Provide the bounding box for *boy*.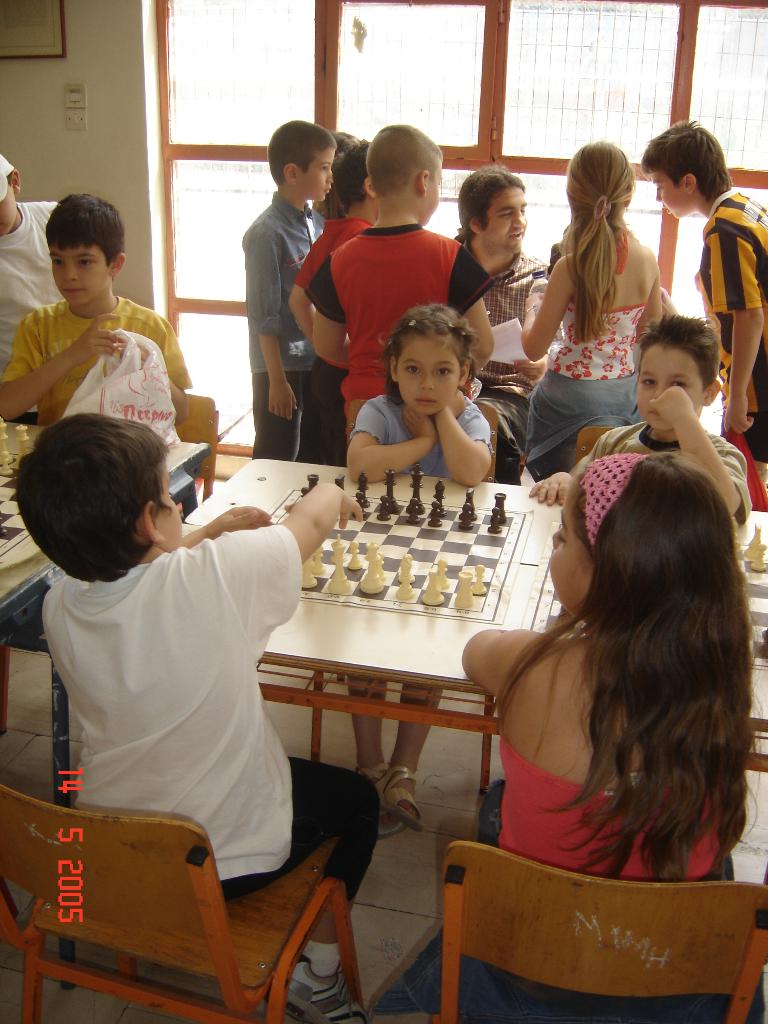
(left=243, top=116, right=339, bottom=461).
